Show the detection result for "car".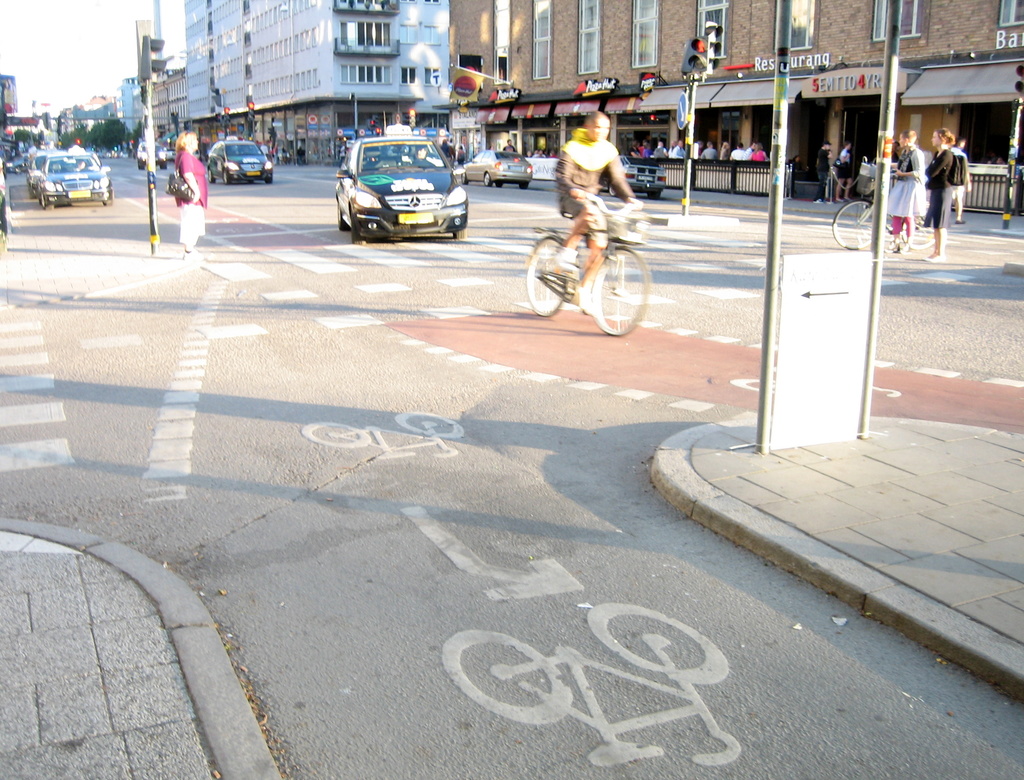
x1=611 y1=149 x2=673 y2=197.
